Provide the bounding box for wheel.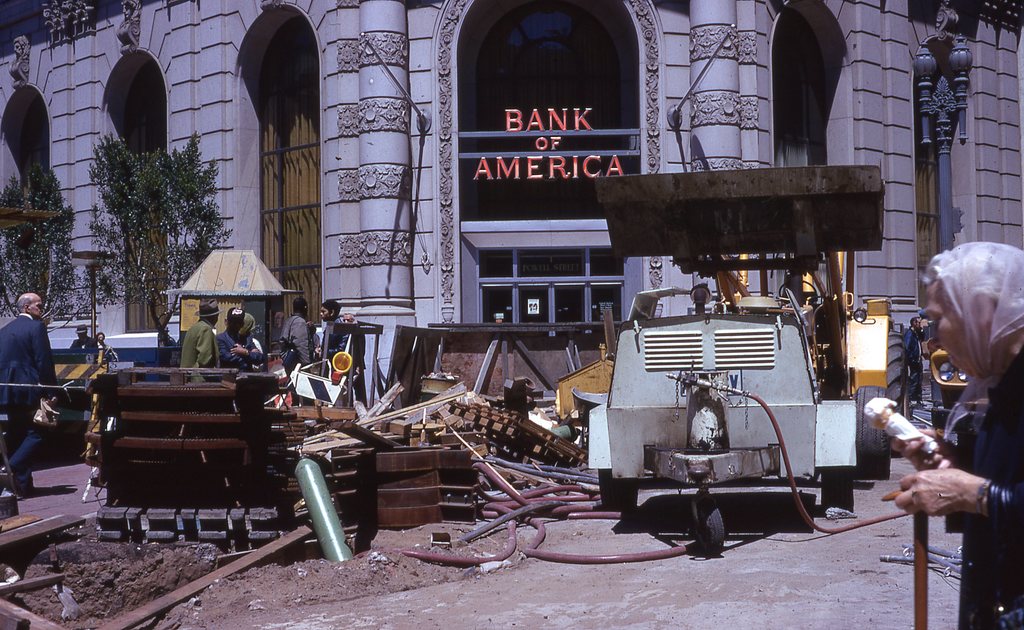
region(882, 332, 906, 425).
